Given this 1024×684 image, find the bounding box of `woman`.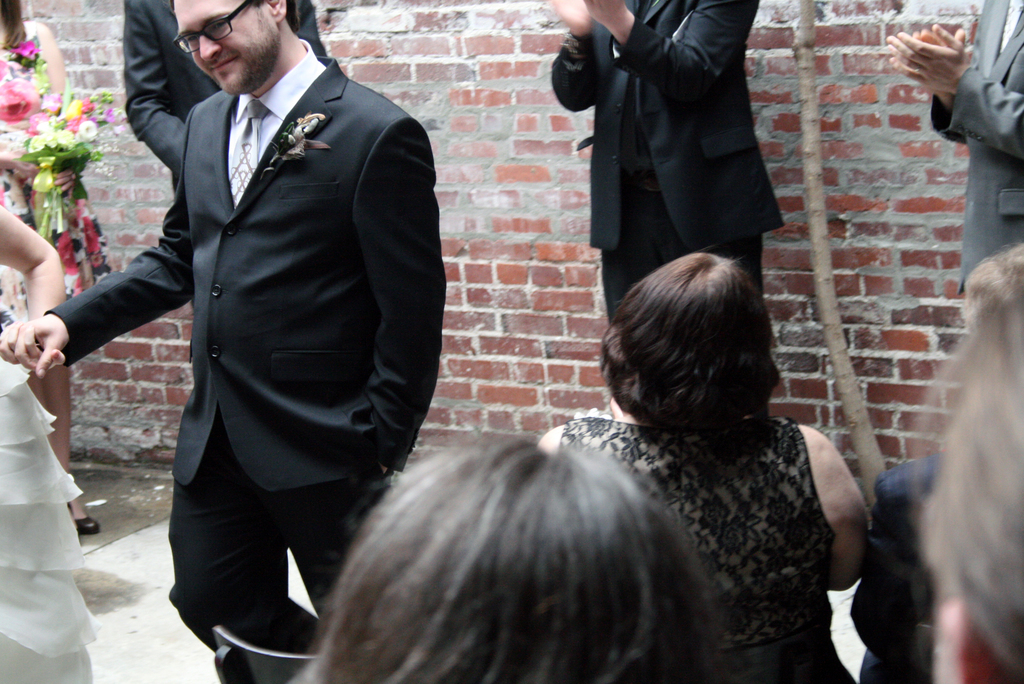
bbox(0, 208, 90, 683).
